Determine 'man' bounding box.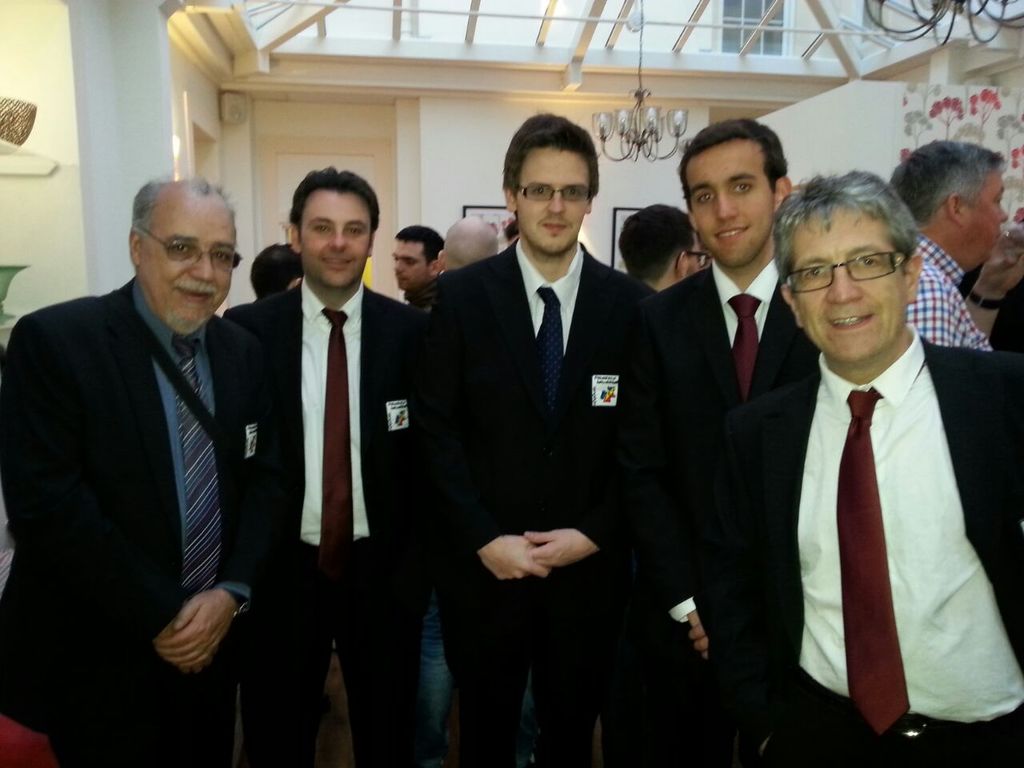
Determined: BBox(602, 120, 1023, 574).
